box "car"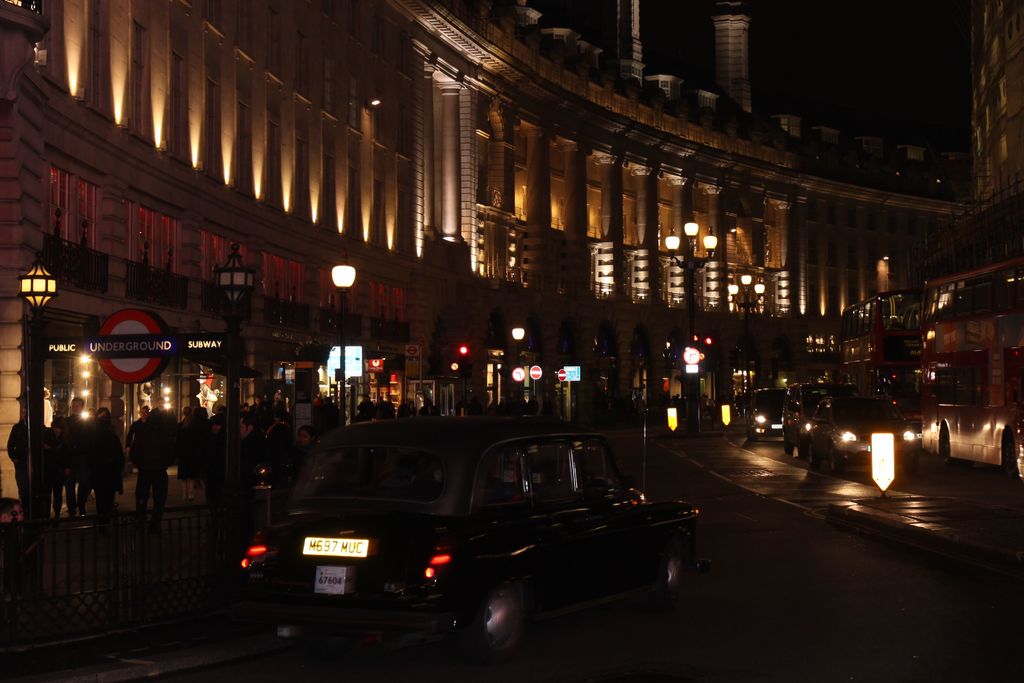
(221, 425, 712, 682)
